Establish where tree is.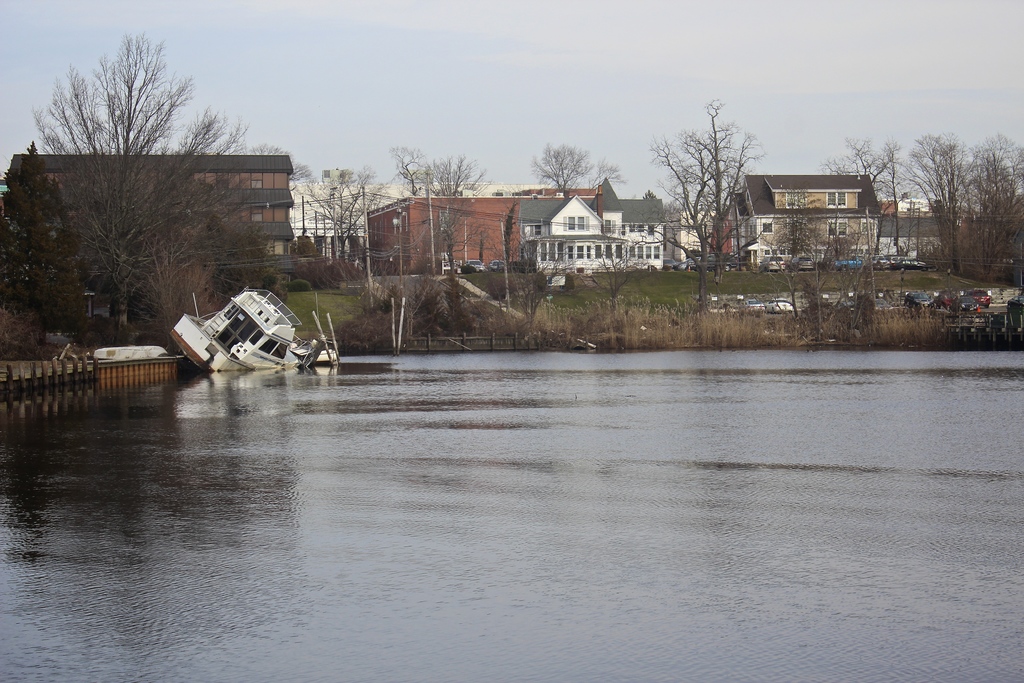
Established at rect(810, 129, 897, 198).
